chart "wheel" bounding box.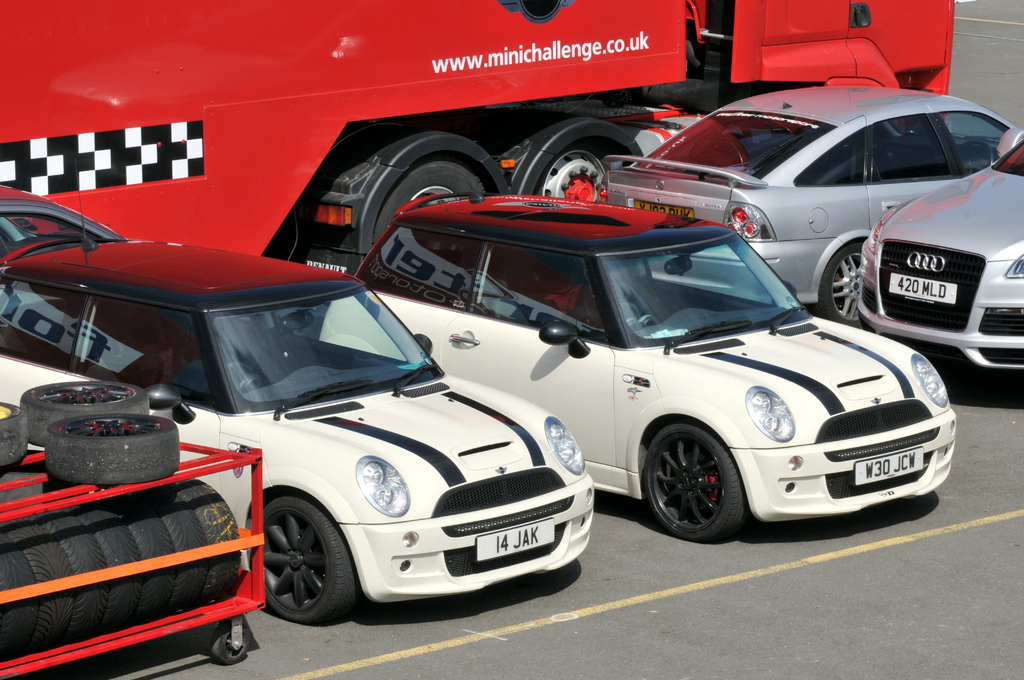
Charted: <bbox>821, 238, 866, 331</bbox>.
